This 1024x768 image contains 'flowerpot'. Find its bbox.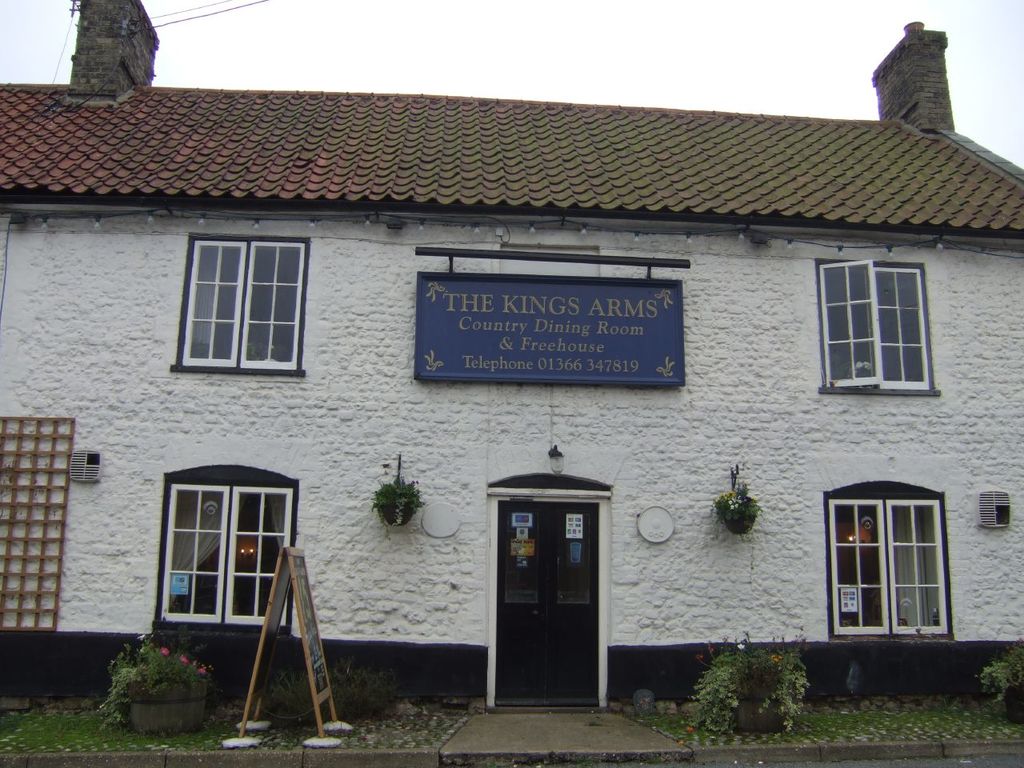
x1=729, y1=702, x2=794, y2=730.
